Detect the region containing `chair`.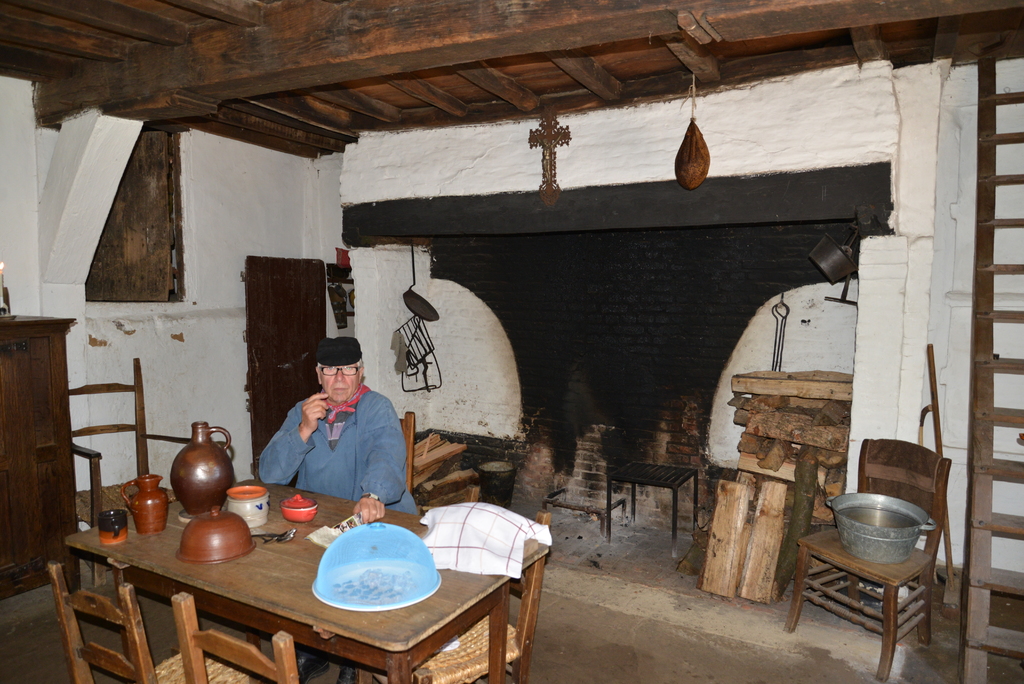
{"left": 808, "top": 439, "right": 949, "bottom": 667}.
